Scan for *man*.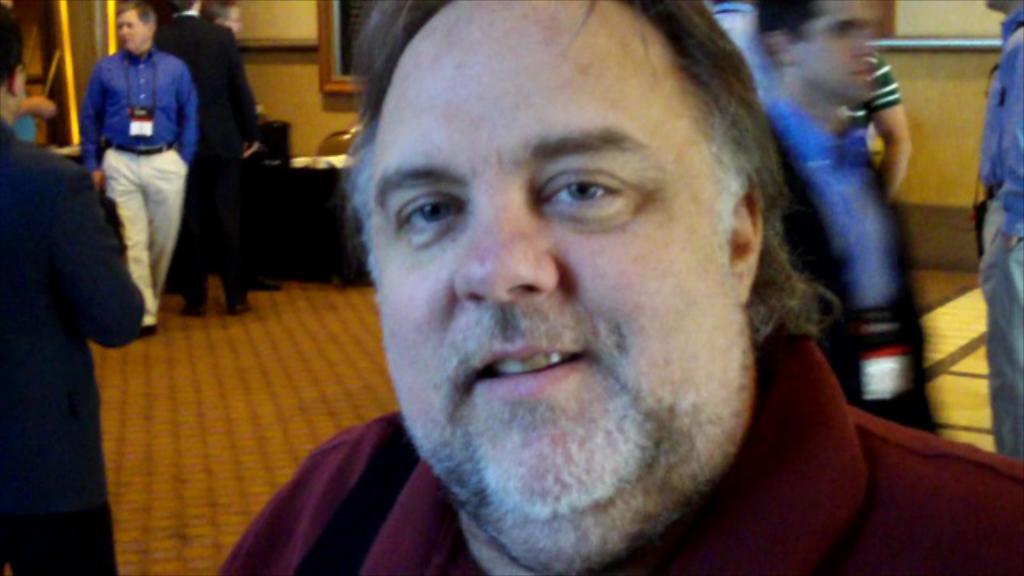
Scan result: <region>218, 0, 1022, 574</region>.
